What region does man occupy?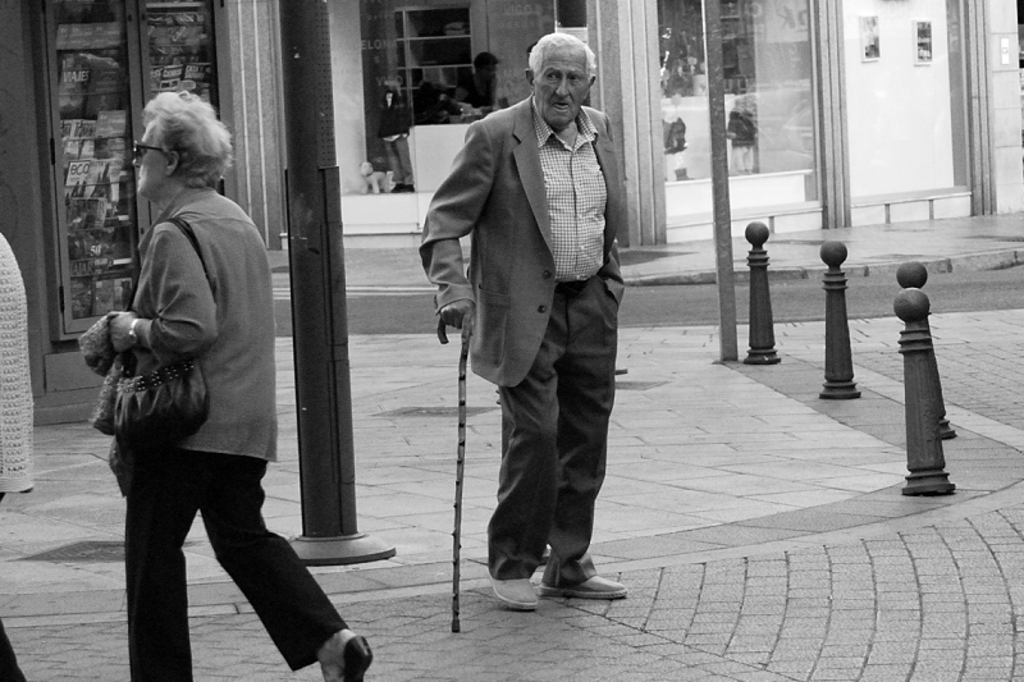
(left=422, top=28, right=641, bottom=614).
